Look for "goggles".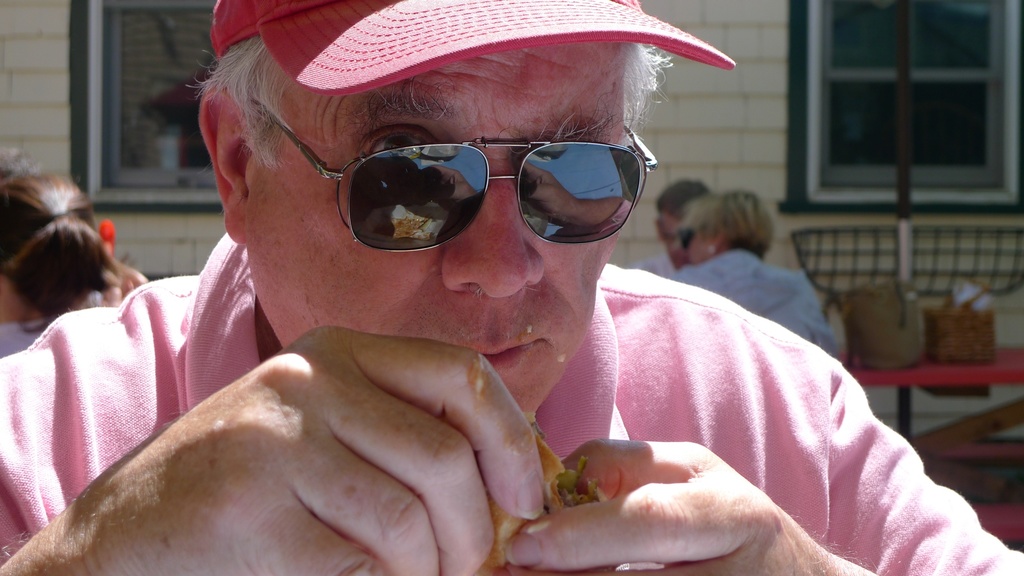
Found: box(676, 226, 714, 250).
